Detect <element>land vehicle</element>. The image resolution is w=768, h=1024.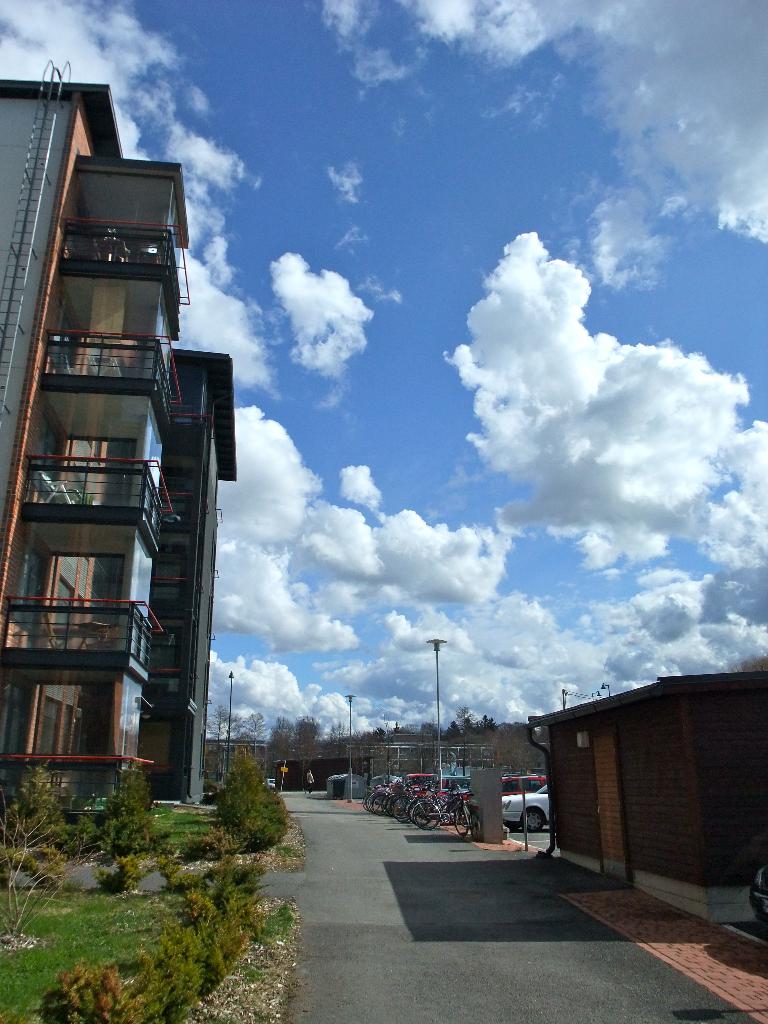
box(374, 772, 446, 799).
